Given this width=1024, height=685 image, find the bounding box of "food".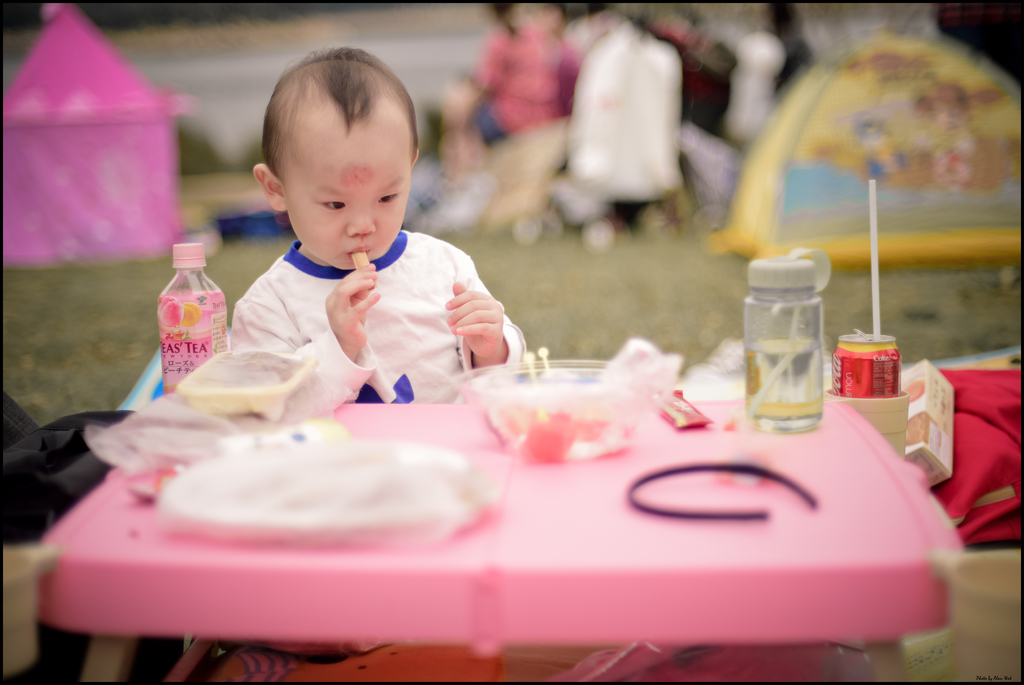
475/379/635/463.
